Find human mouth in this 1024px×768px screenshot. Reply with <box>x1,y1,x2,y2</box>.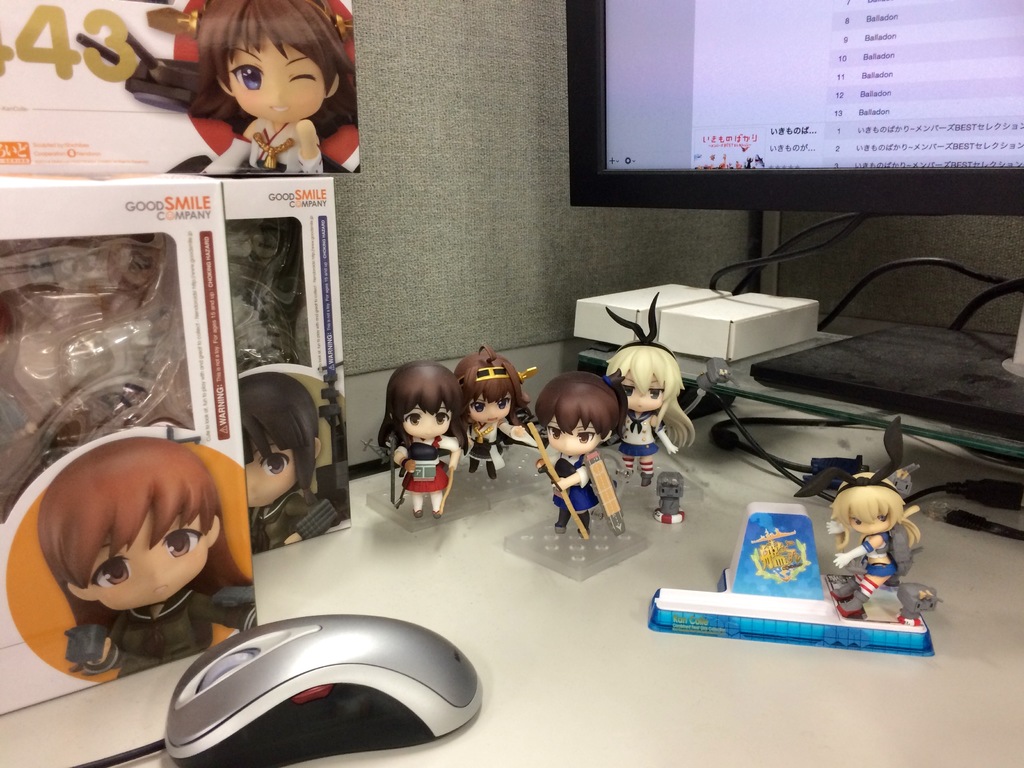
<box>566,449,570,452</box>.
